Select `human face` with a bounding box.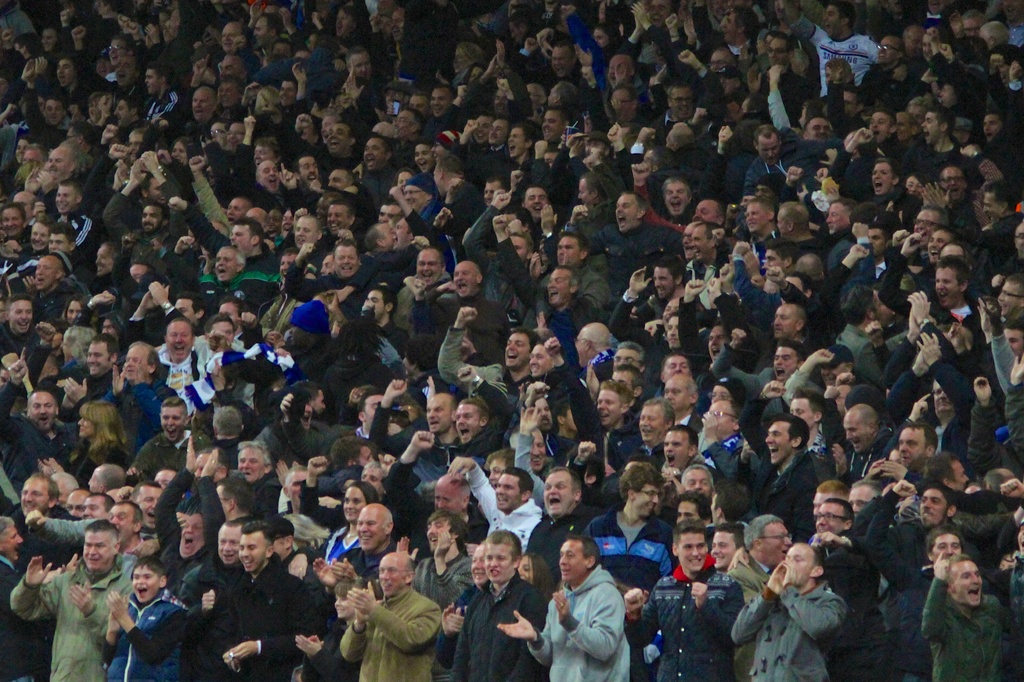
393,108,413,140.
